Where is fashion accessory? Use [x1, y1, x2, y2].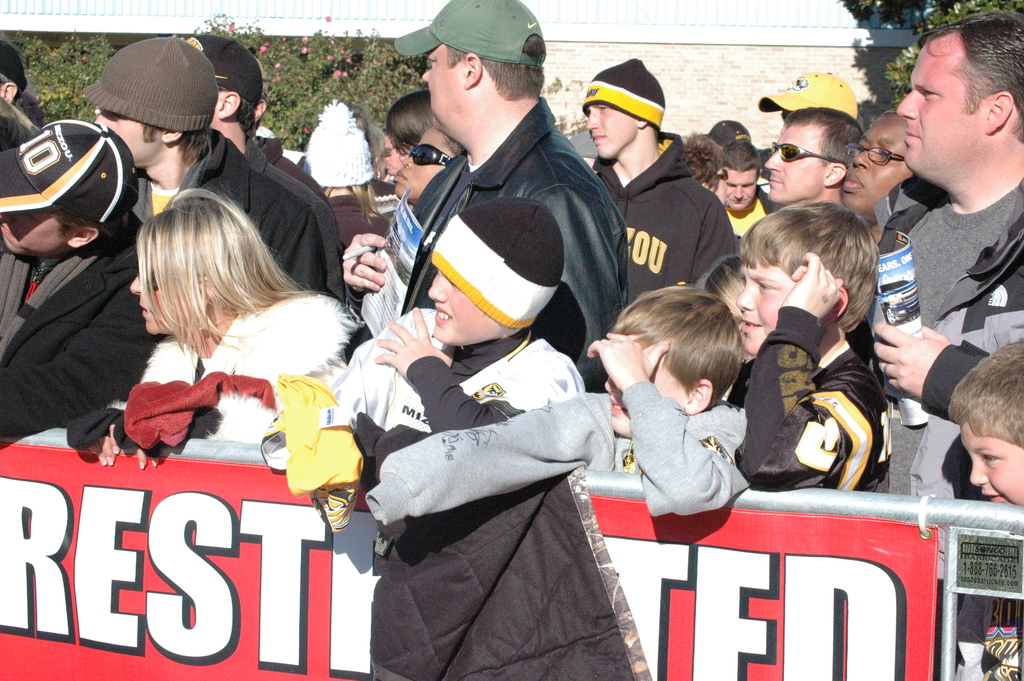
[83, 36, 220, 133].
